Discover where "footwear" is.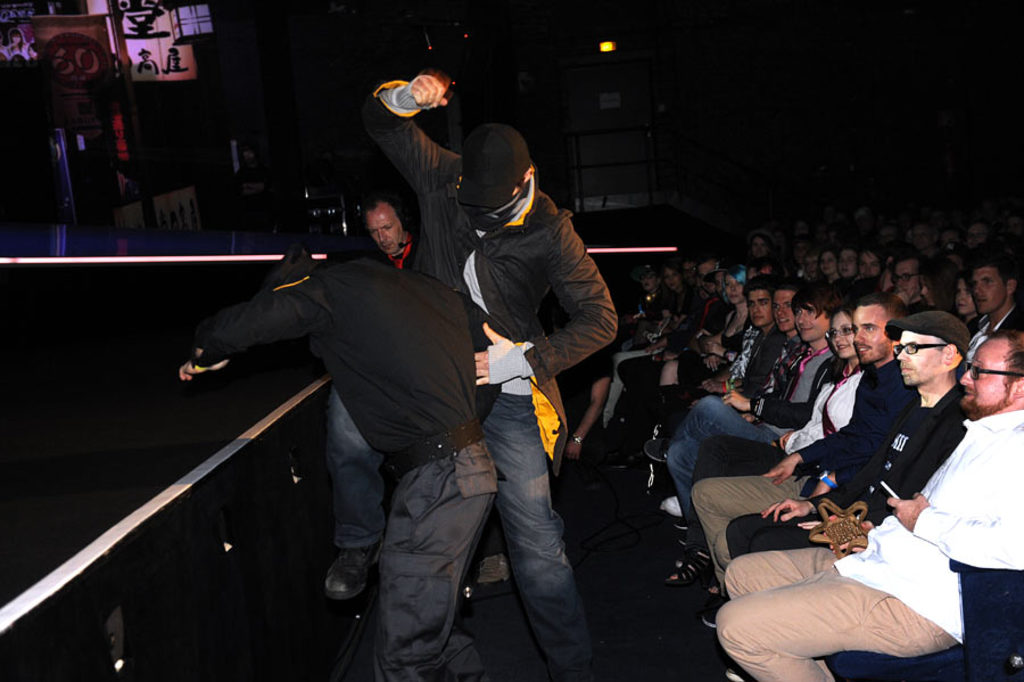
Discovered at <box>668,551,713,592</box>.
